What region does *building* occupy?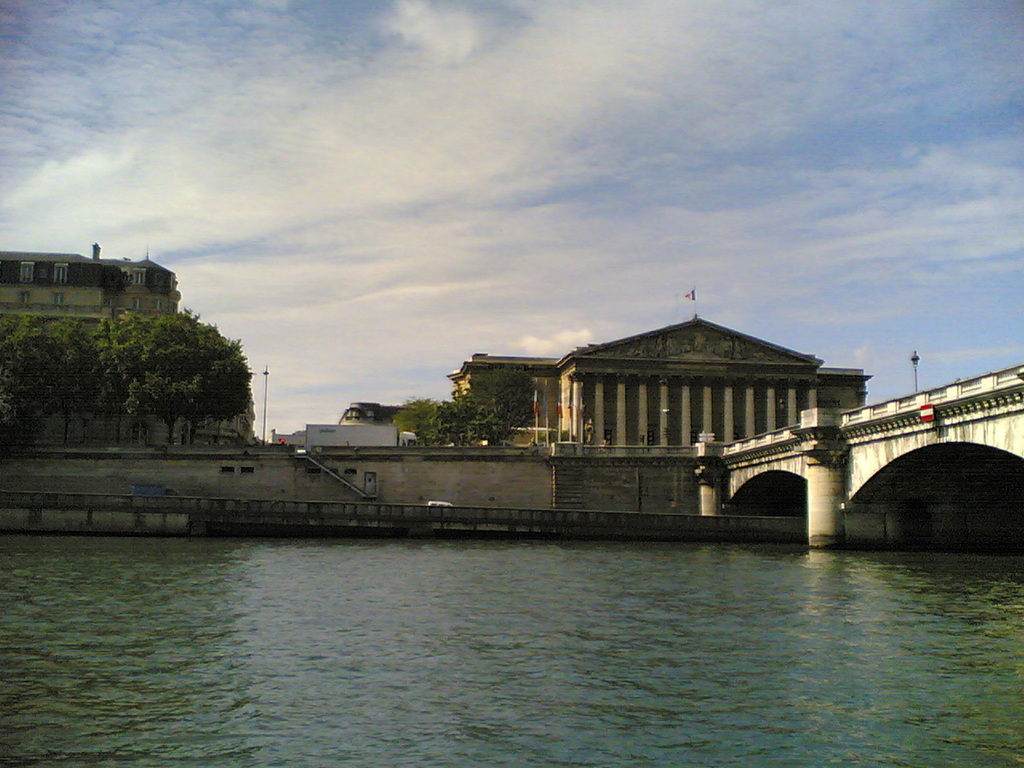
(0, 242, 258, 442).
